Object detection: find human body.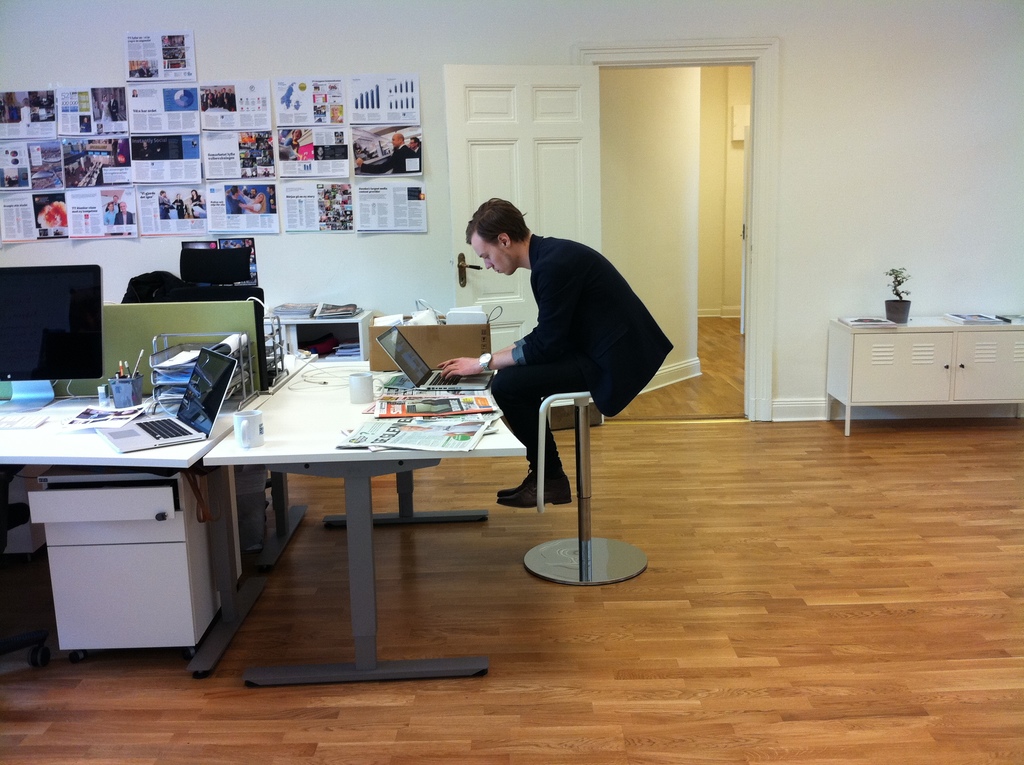
locate(161, 198, 172, 216).
